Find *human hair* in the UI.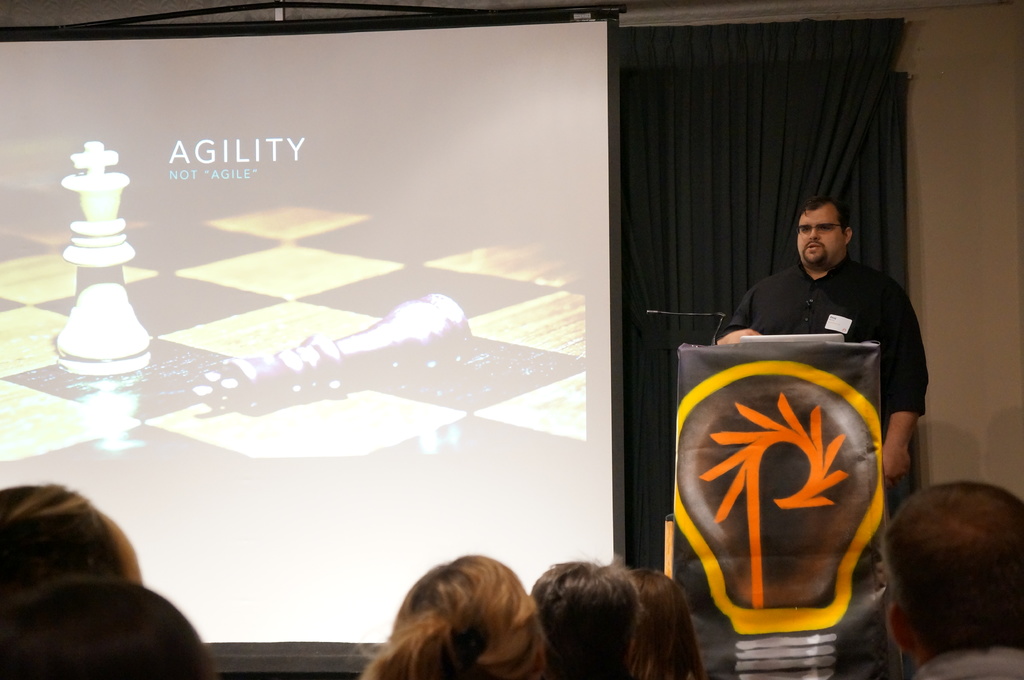
UI element at bbox(378, 567, 545, 679).
